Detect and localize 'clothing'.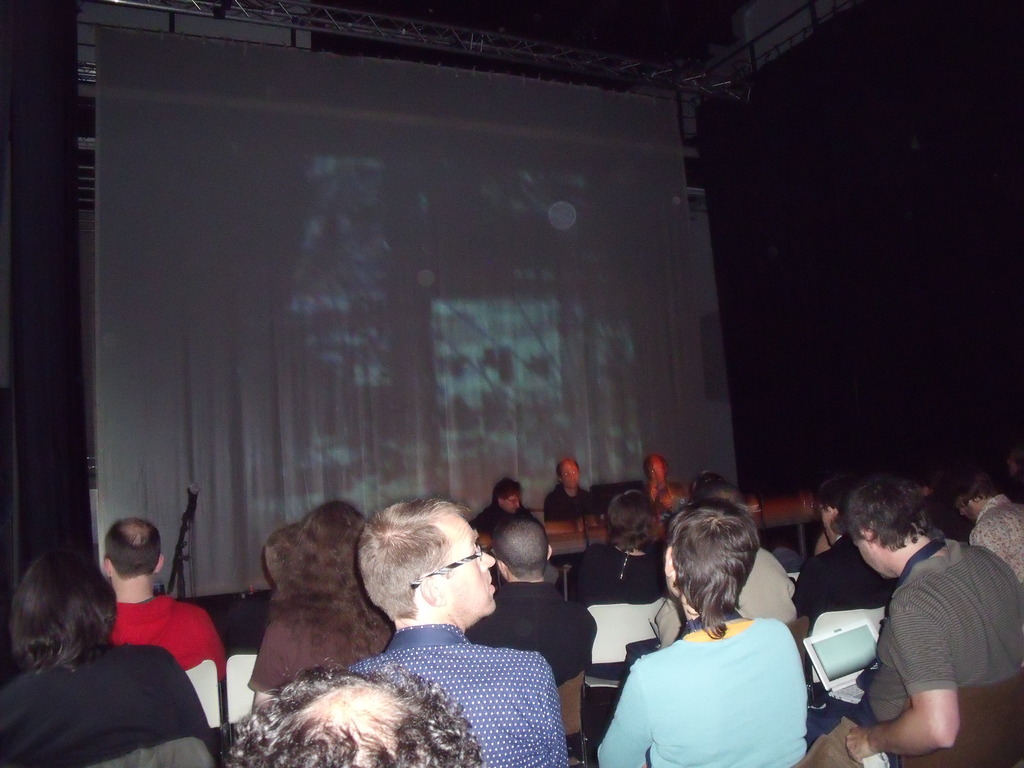
Localized at pyautogui.locateOnScreen(964, 499, 1023, 582).
